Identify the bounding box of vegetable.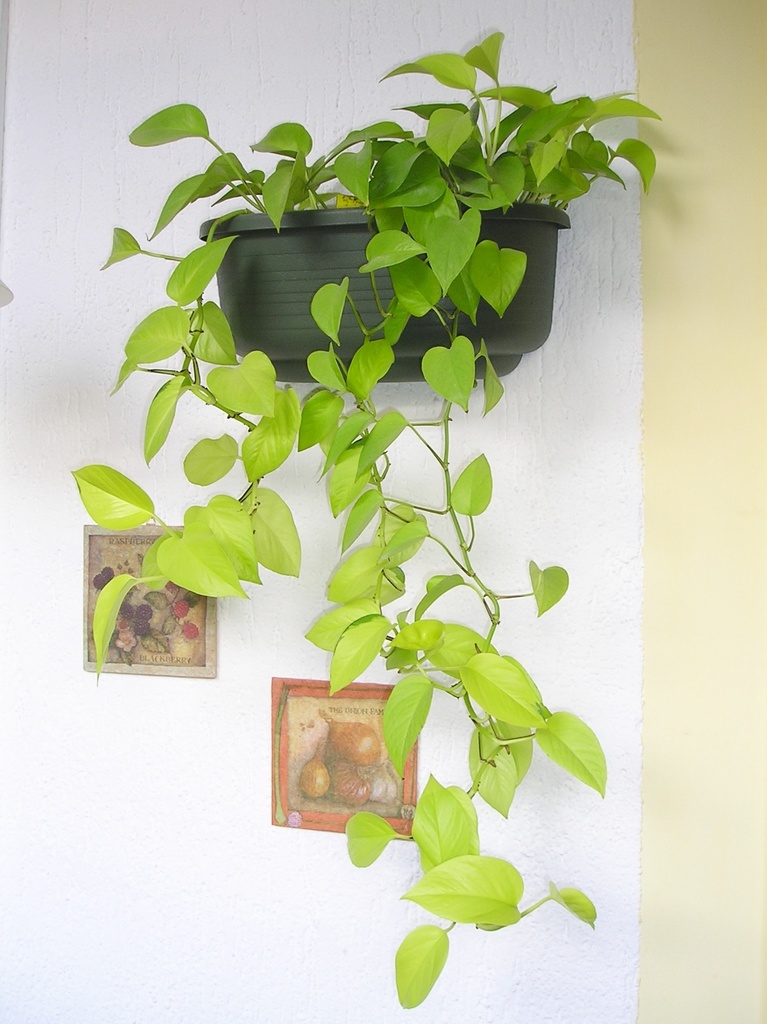
[x1=298, y1=751, x2=326, y2=798].
